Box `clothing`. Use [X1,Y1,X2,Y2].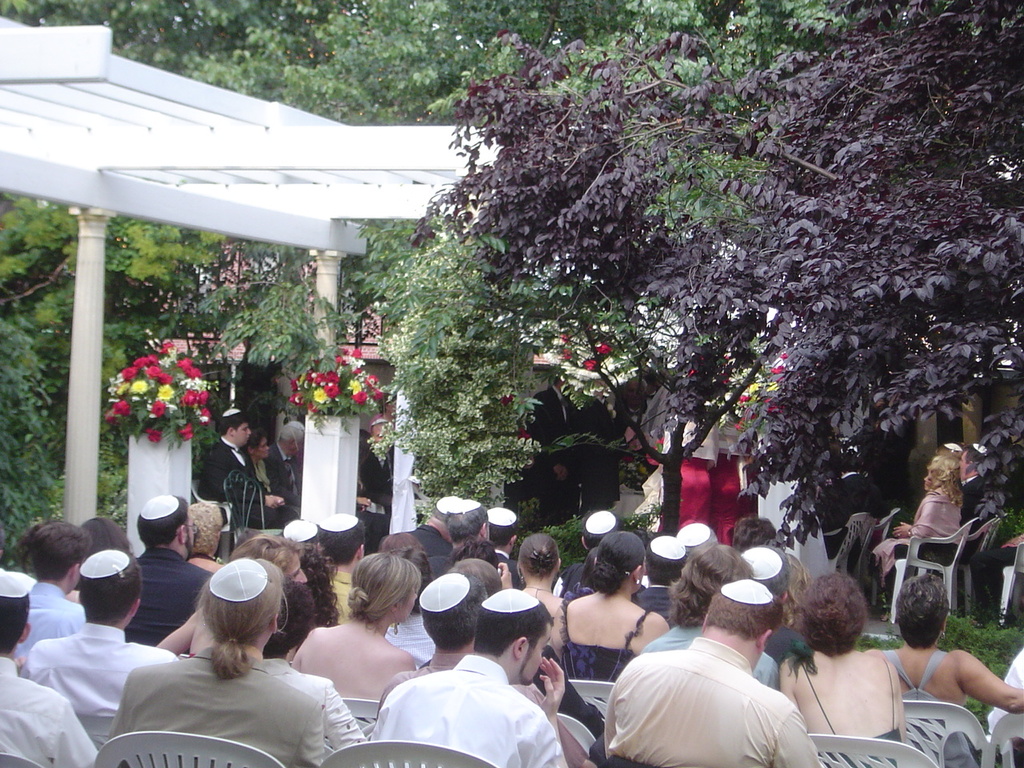
[195,434,289,534].
